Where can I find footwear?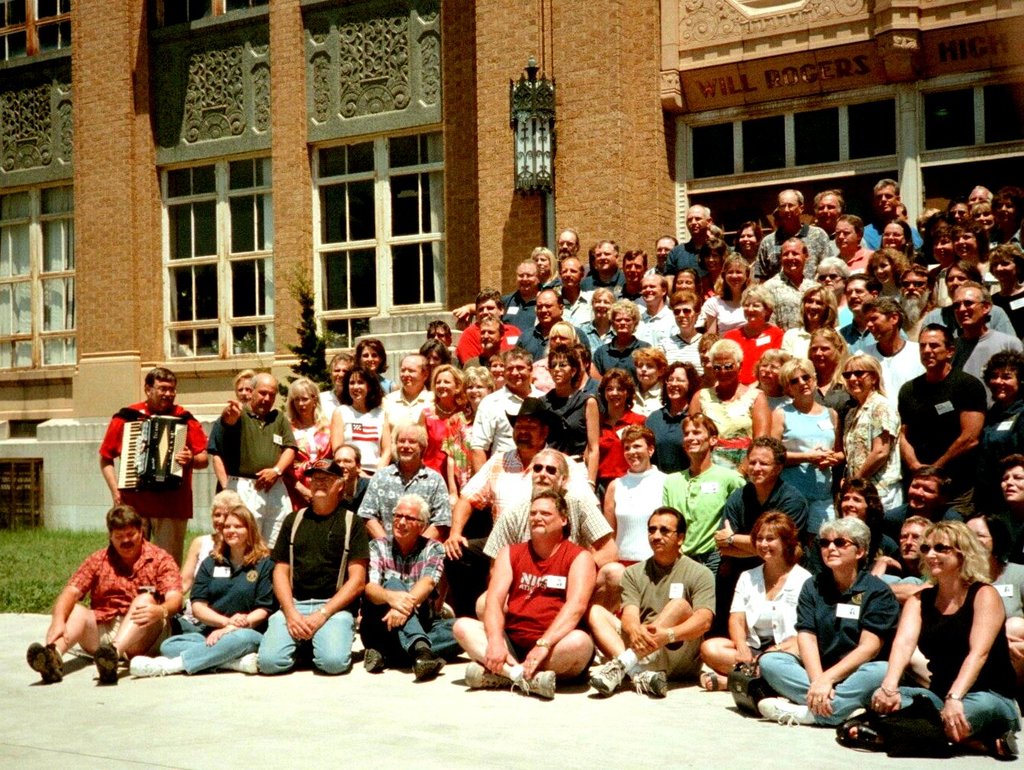
You can find it at Rect(409, 647, 447, 684).
